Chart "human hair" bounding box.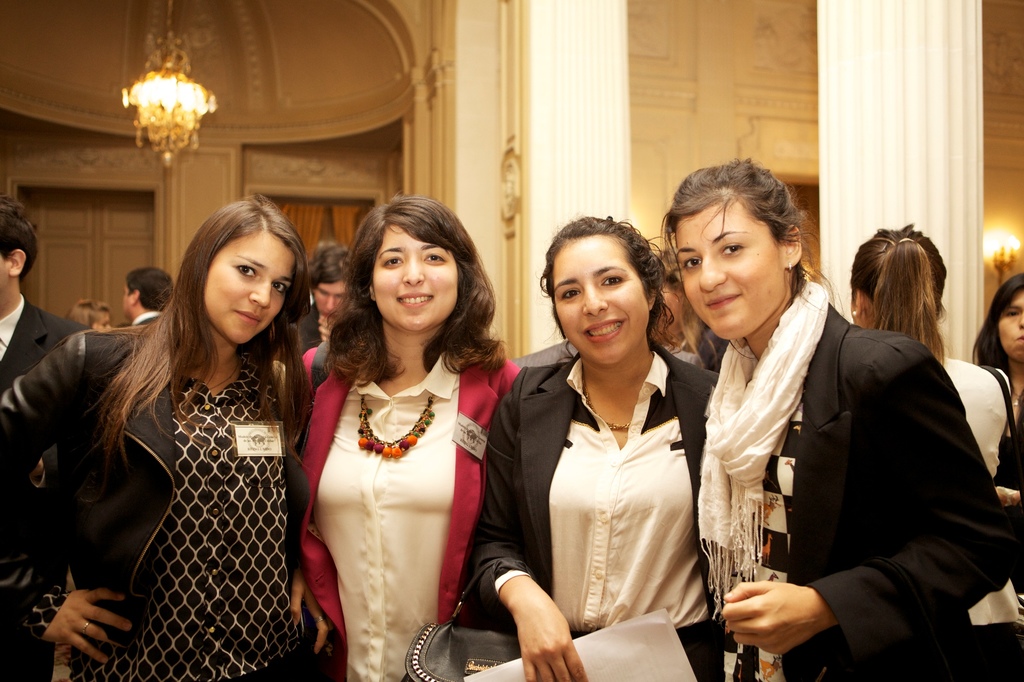
Charted: bbox(321, 193, 492, 390).
